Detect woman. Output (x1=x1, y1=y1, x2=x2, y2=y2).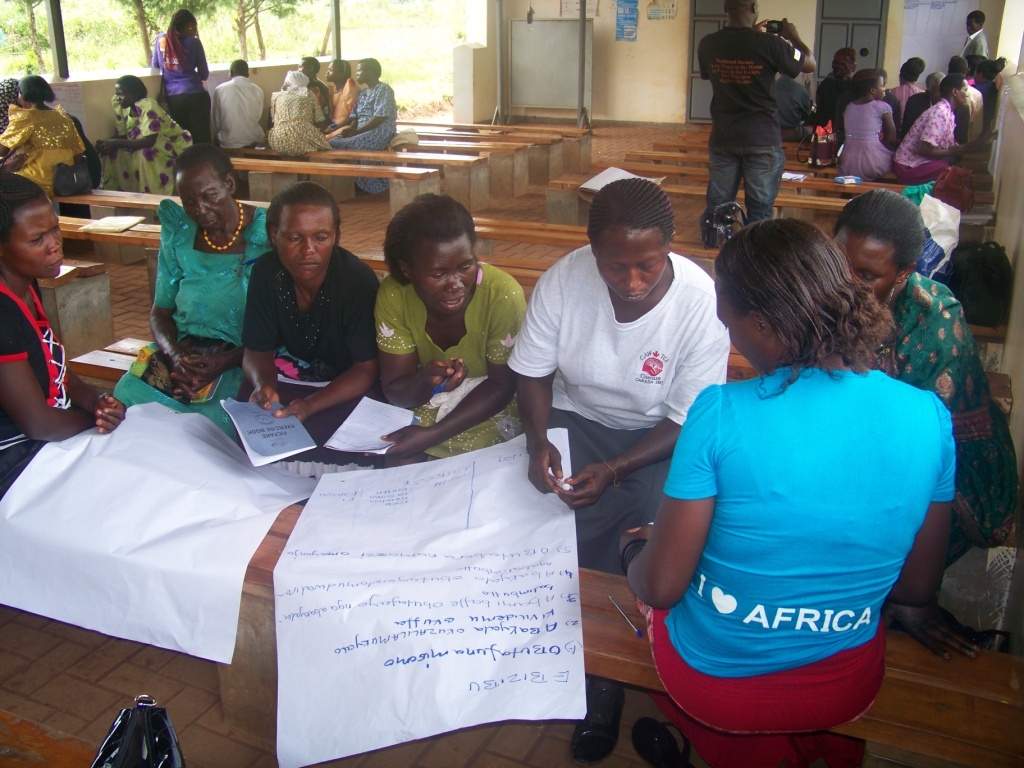
(x1=505, y1=177, x2=730, y2=767).
